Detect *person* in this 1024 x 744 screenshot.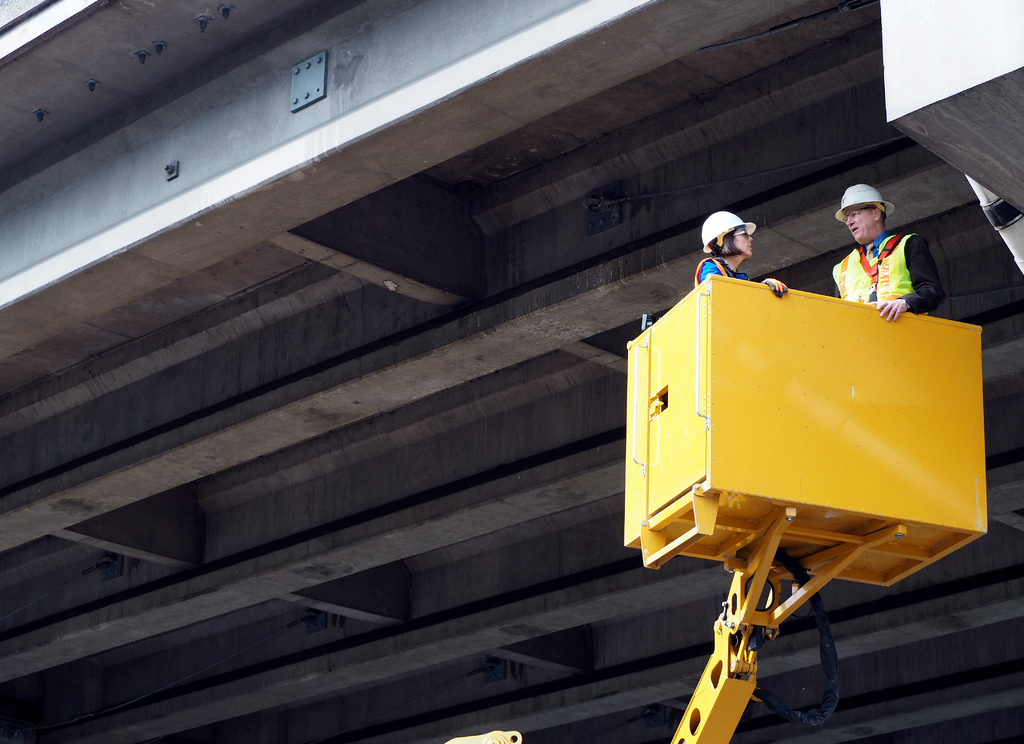
Detection: (829, 178, 945, 320).
